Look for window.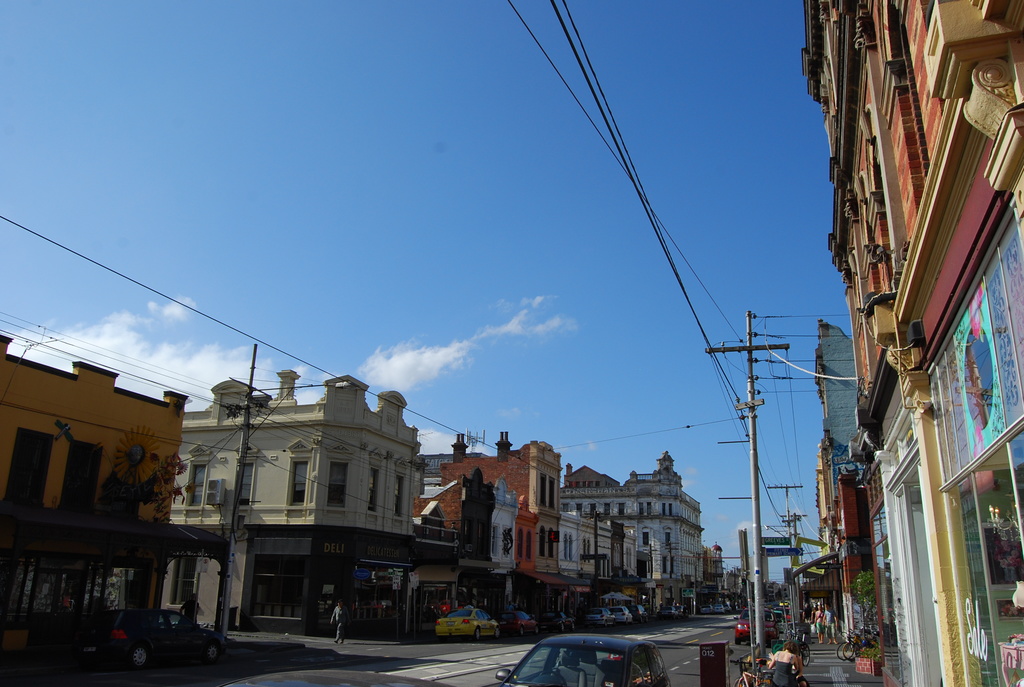
Found: 548,475,554,510.
